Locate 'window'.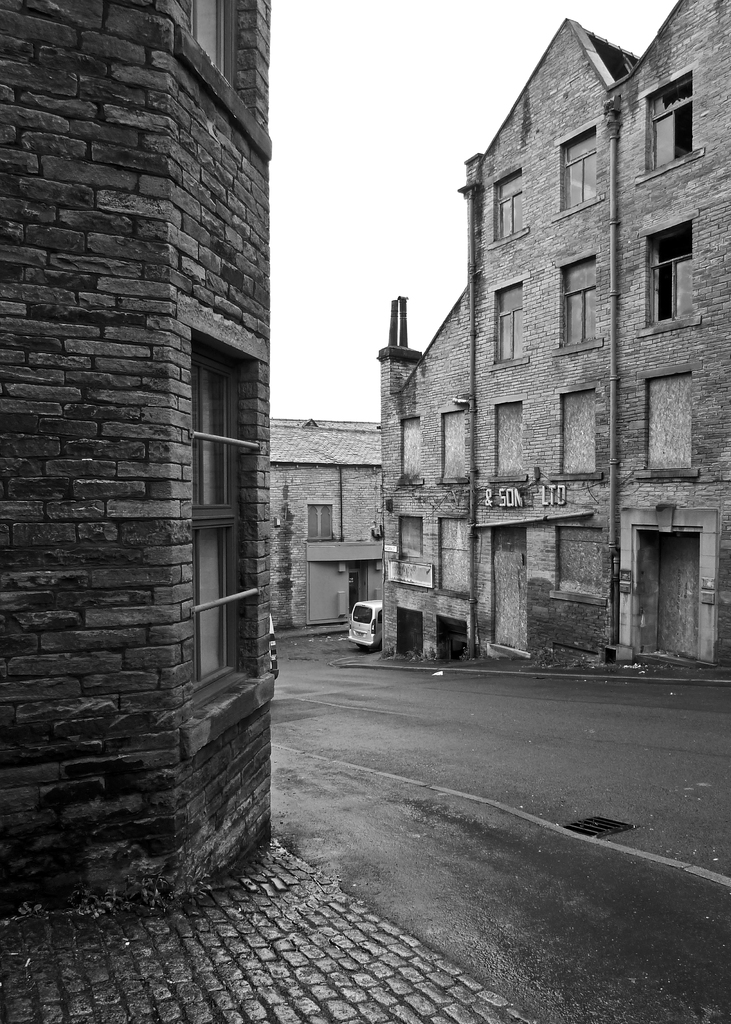
Bounding box: left=561, top=254, right=598, bottom=347.
